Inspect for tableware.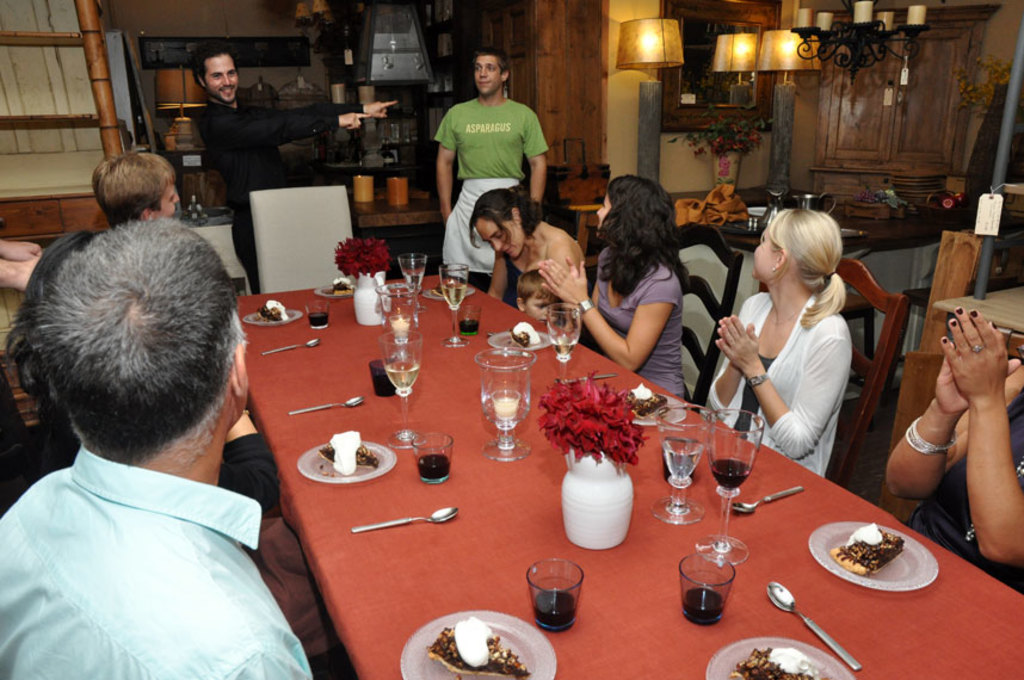
Inspection: detection(679, 554, 735, 626).
